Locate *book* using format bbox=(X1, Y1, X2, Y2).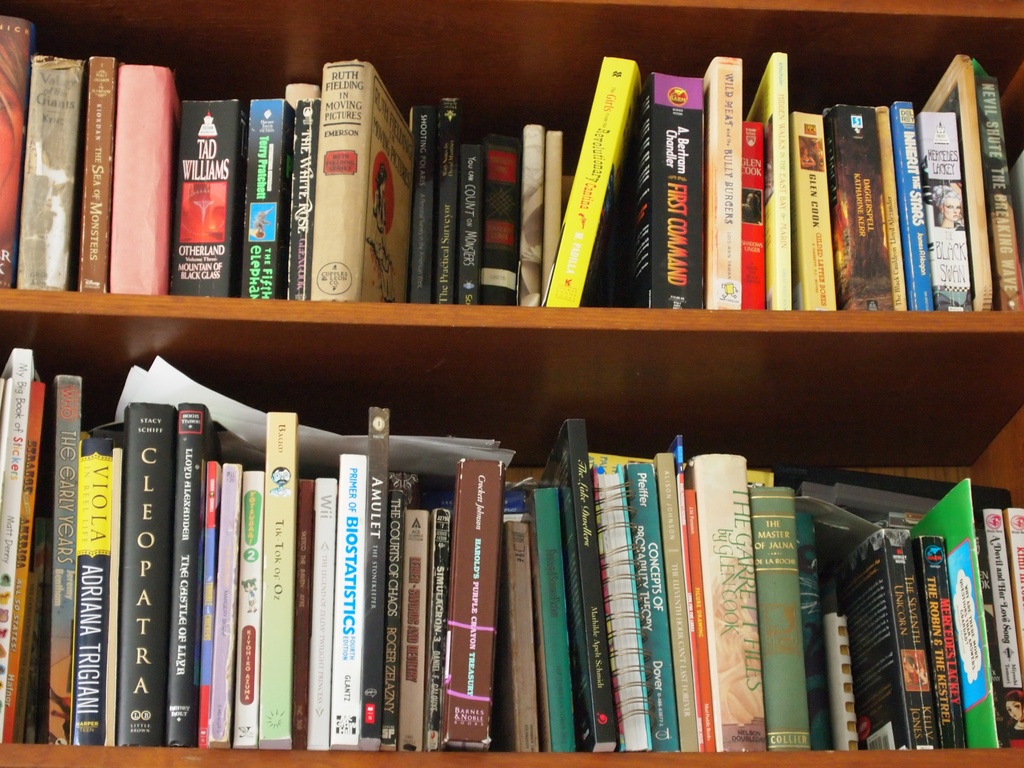
bbox=(447, 460, 515, 751).
